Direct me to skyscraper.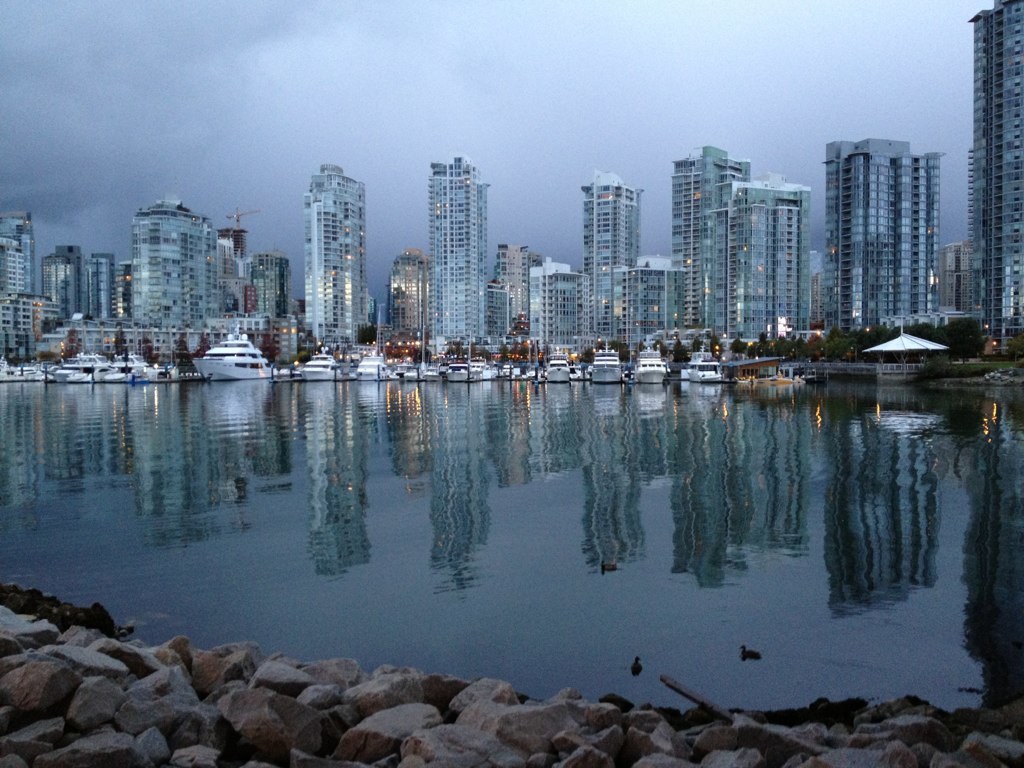
Direction: [83,247,114,327].
